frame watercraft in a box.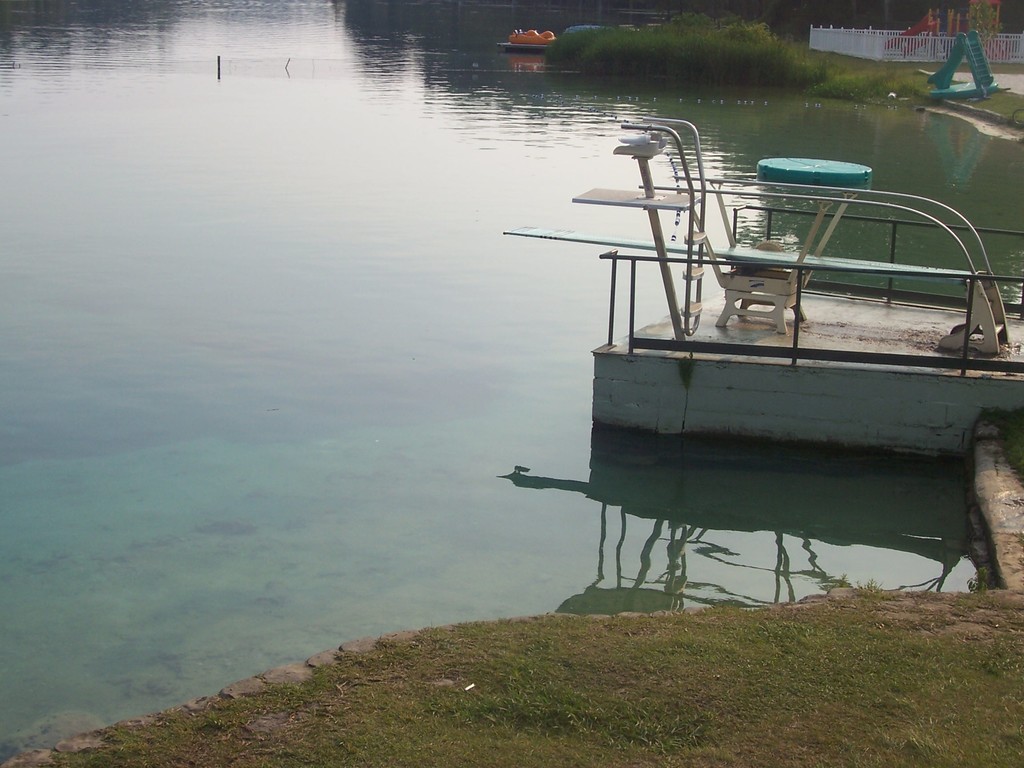
[x1=502, y1=113, x2=1019, y2=428].
